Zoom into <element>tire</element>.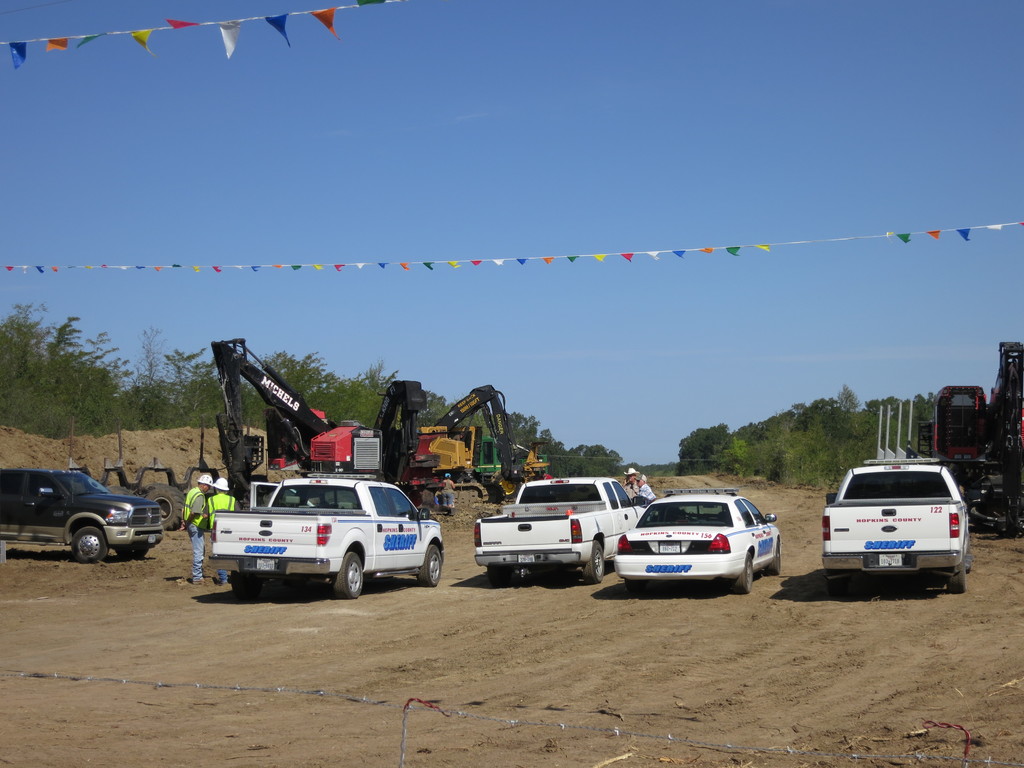
Zoom target: pyautogui.locateOnScreen(943, 570, 964, 596).
